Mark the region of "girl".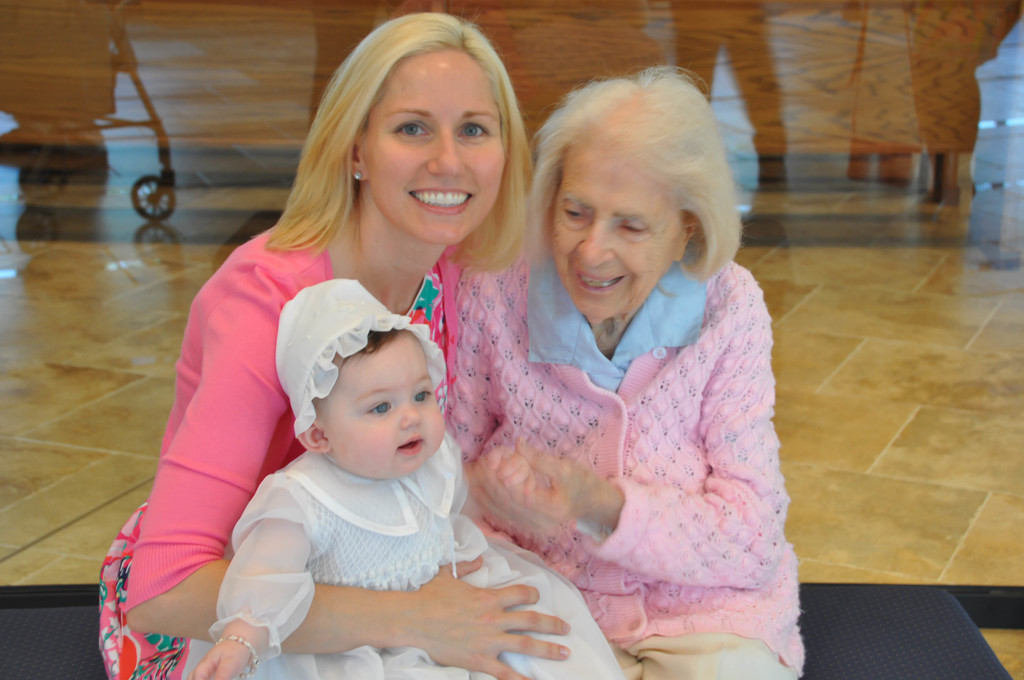
Region: left=95, top=8, right=533, bottom=679.
